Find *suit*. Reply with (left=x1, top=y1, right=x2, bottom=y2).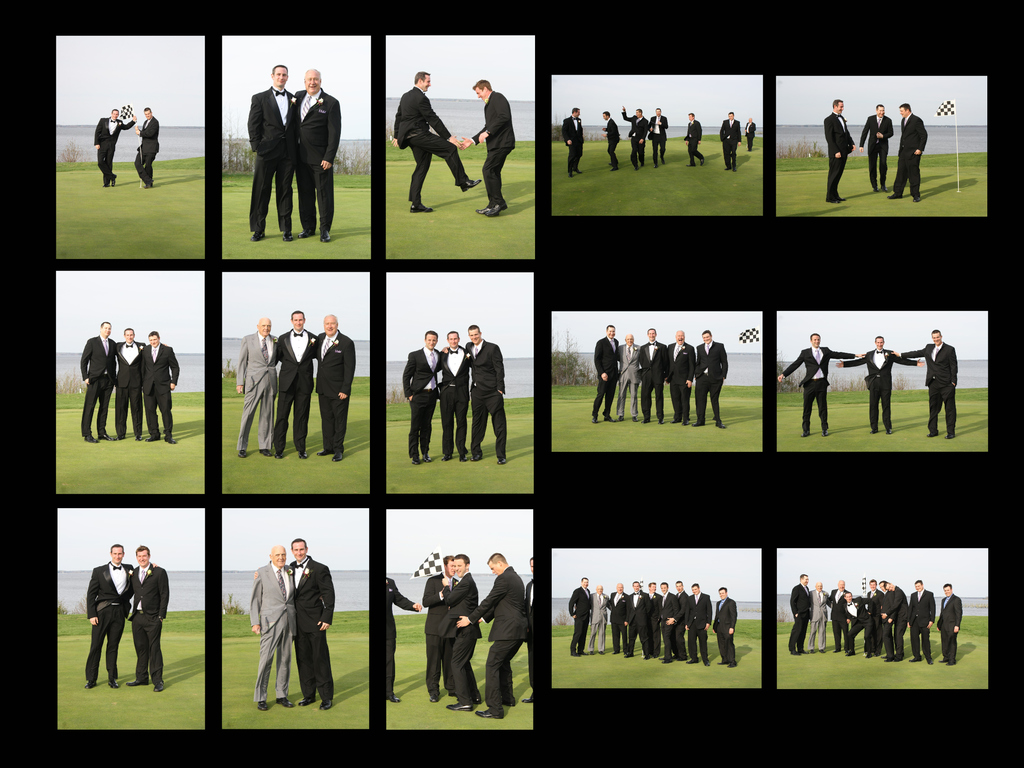
(left=591, top=337, right=621, bottom=413).
